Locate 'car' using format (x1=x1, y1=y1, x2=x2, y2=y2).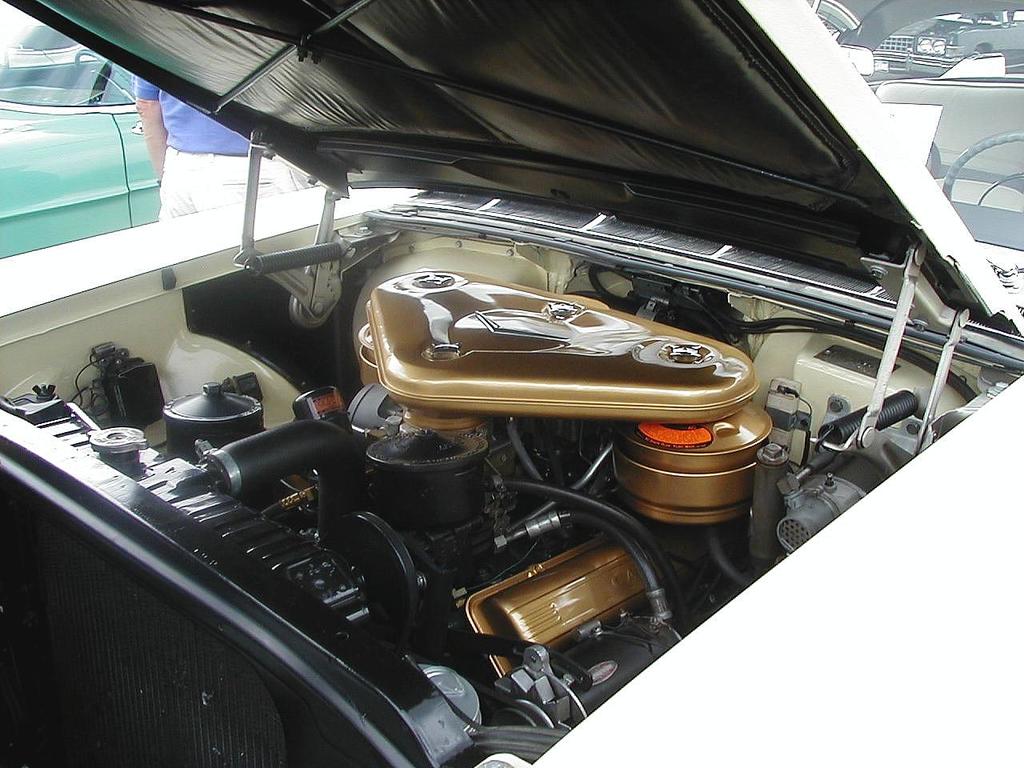
(x1=41, y1=60, x2=946, y2=767).
